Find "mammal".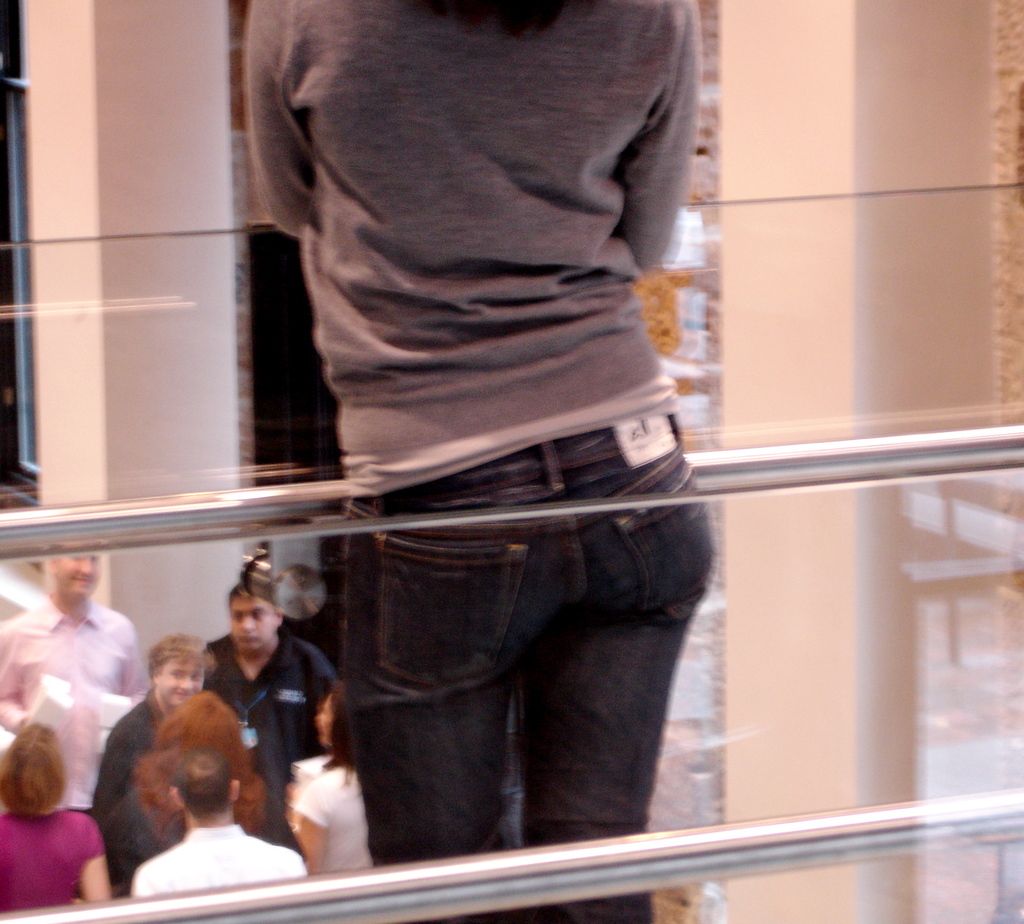
x1=127 y1=741 x2=312 y2=923.
